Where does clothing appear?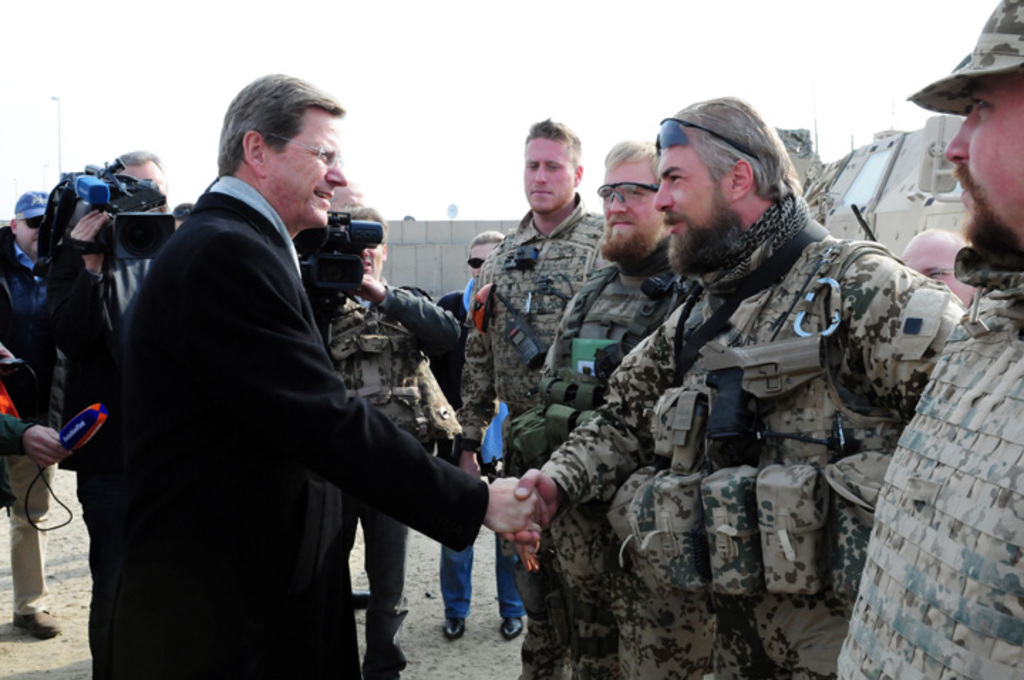
Appears at region(543, 232, 961, 679).
